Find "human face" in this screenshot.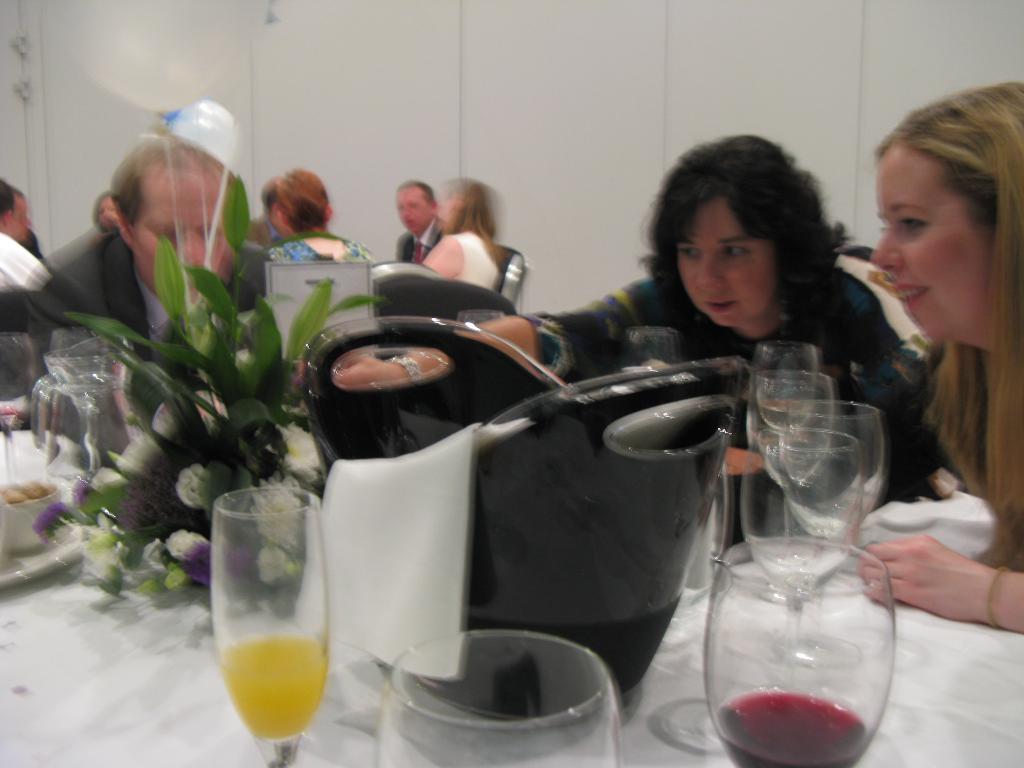
The bounding box for "human face" is box(870, 149, 985, 336).
